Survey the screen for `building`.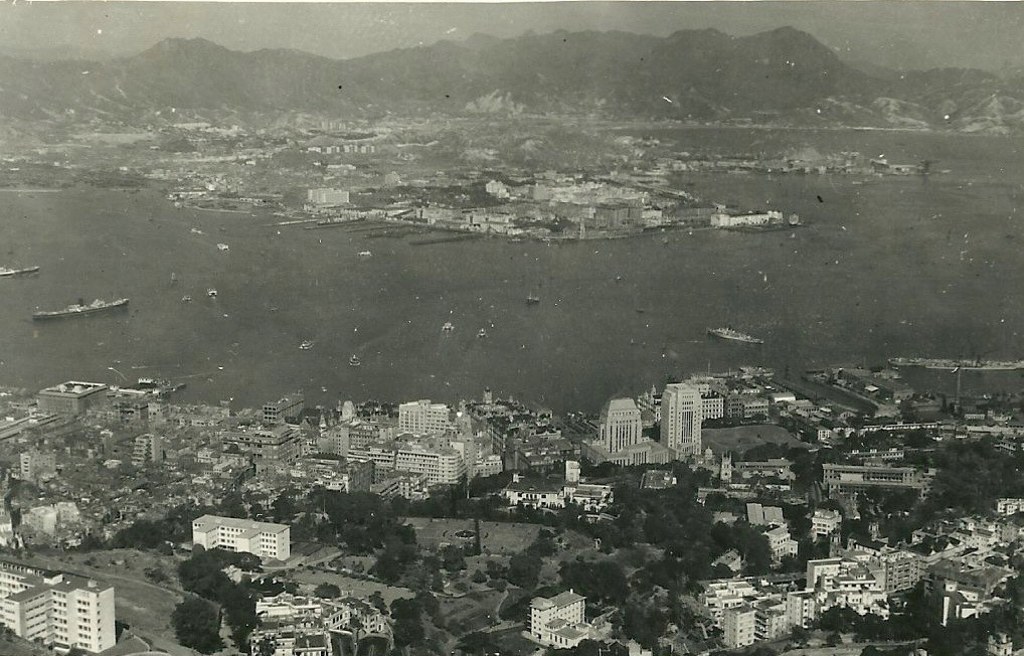
Survey found: <box>250,587,398,654</box>.
